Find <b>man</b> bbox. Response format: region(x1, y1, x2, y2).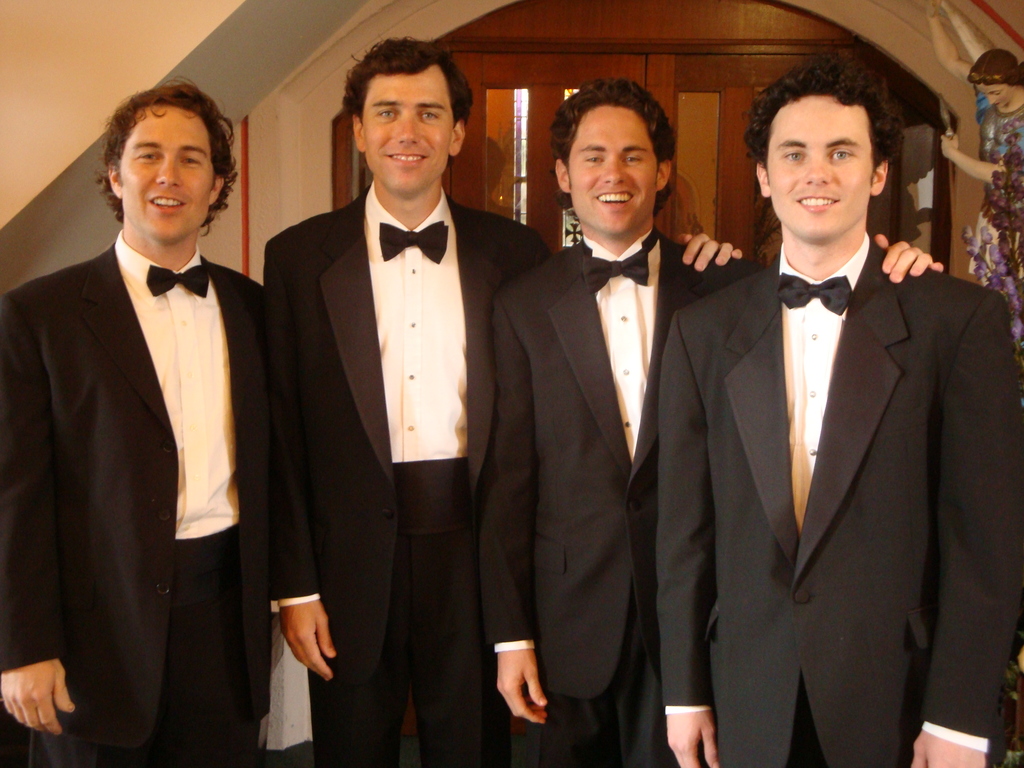
region(477, 77, 944, 767).
